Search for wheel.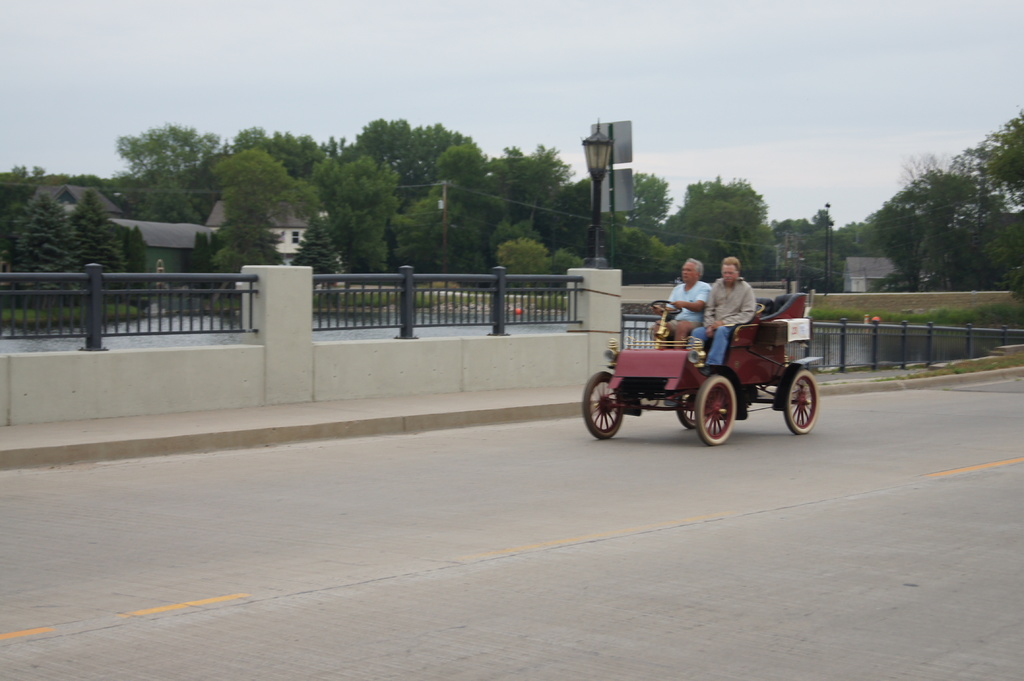
Found at [678, 408, 698, 425].
